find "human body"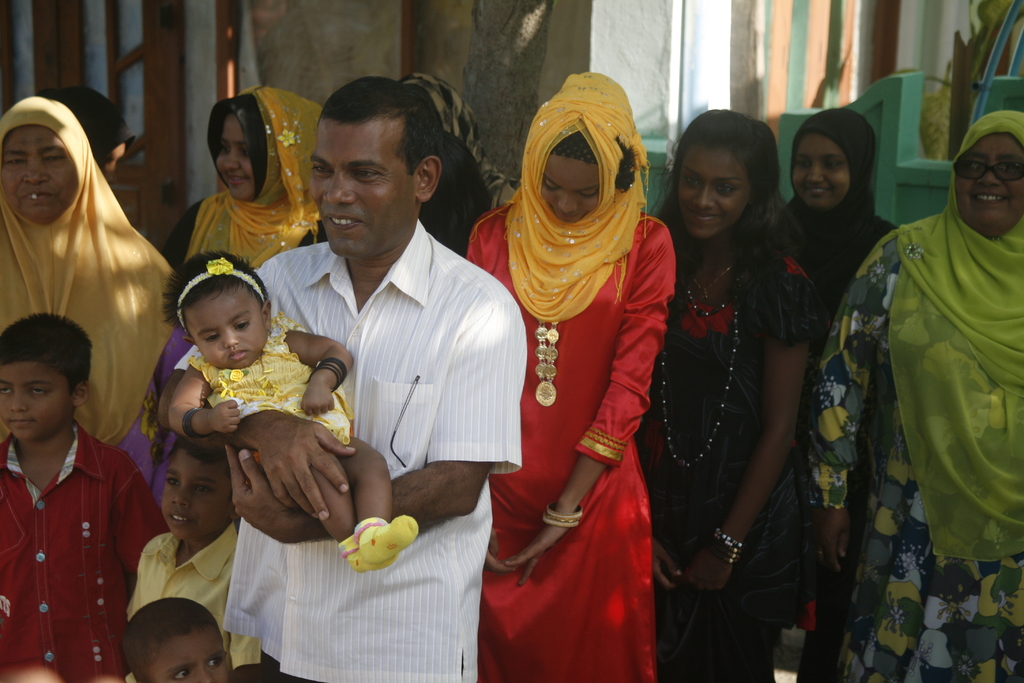
[left=184, top=83, right=343, bottom=280]
